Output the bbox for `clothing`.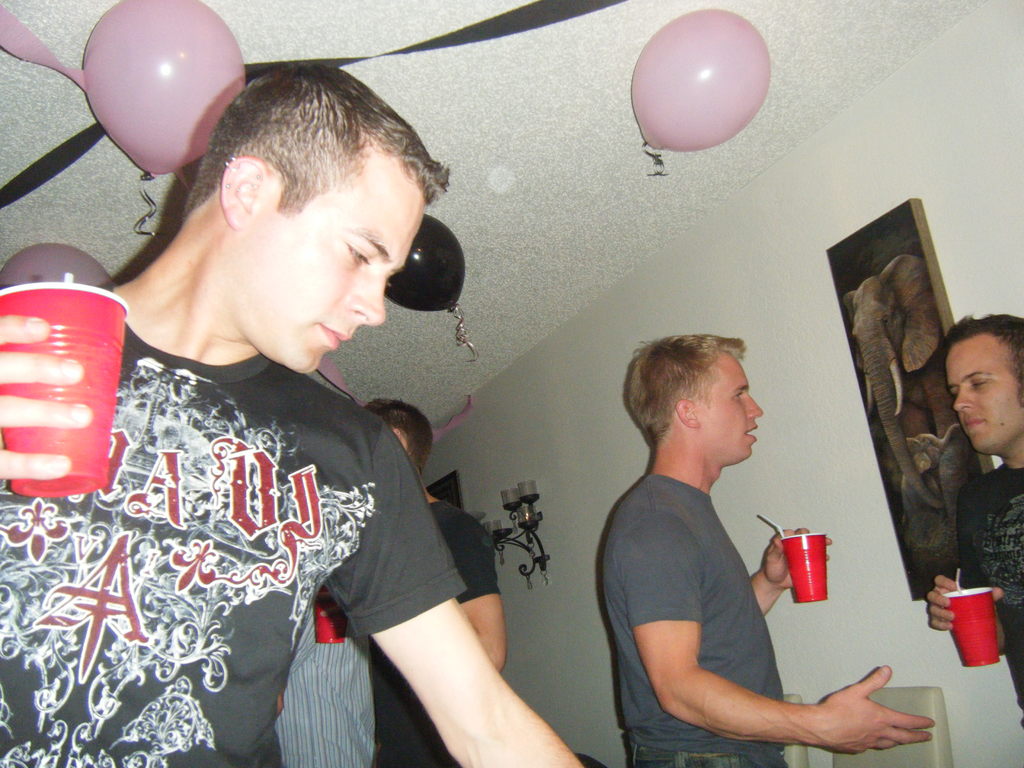
region(273, 589, 372, 764).
